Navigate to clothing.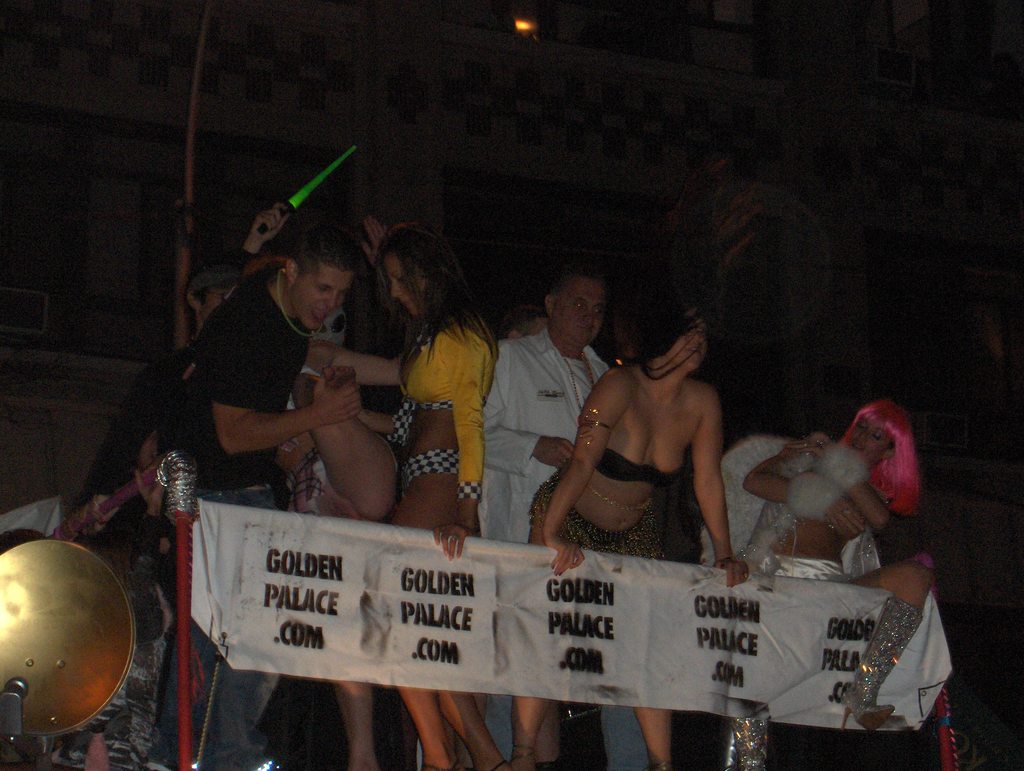
Navigation target: [534, 482, 657, 555].
